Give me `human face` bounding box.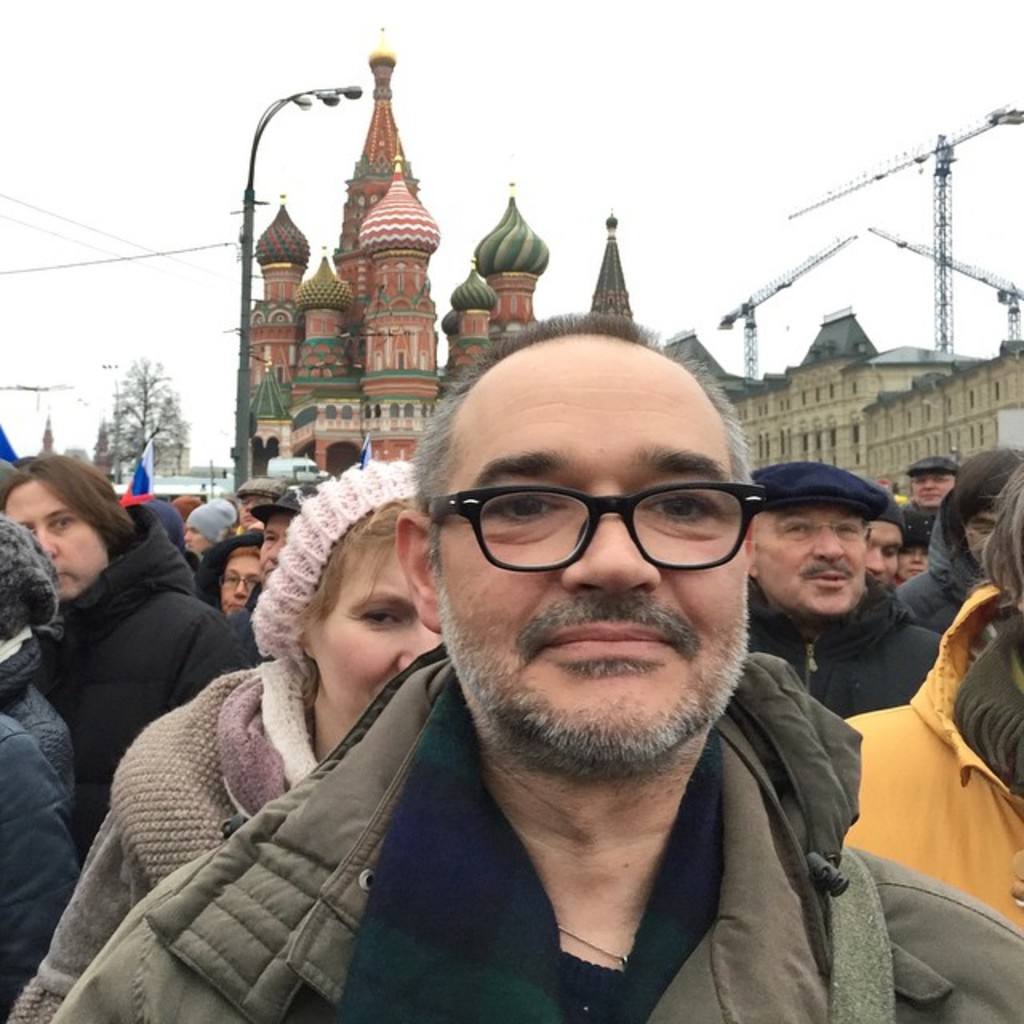
bbox=[237, 491, 277, 522].
